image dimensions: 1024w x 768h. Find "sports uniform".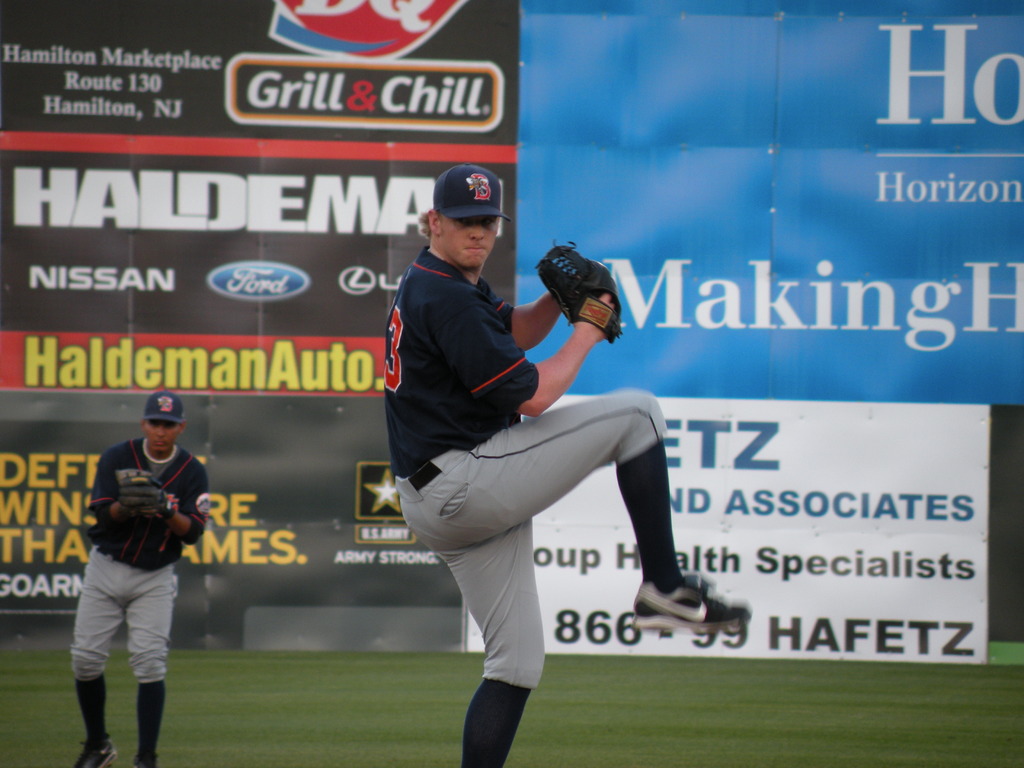
[71,444,205,695].
